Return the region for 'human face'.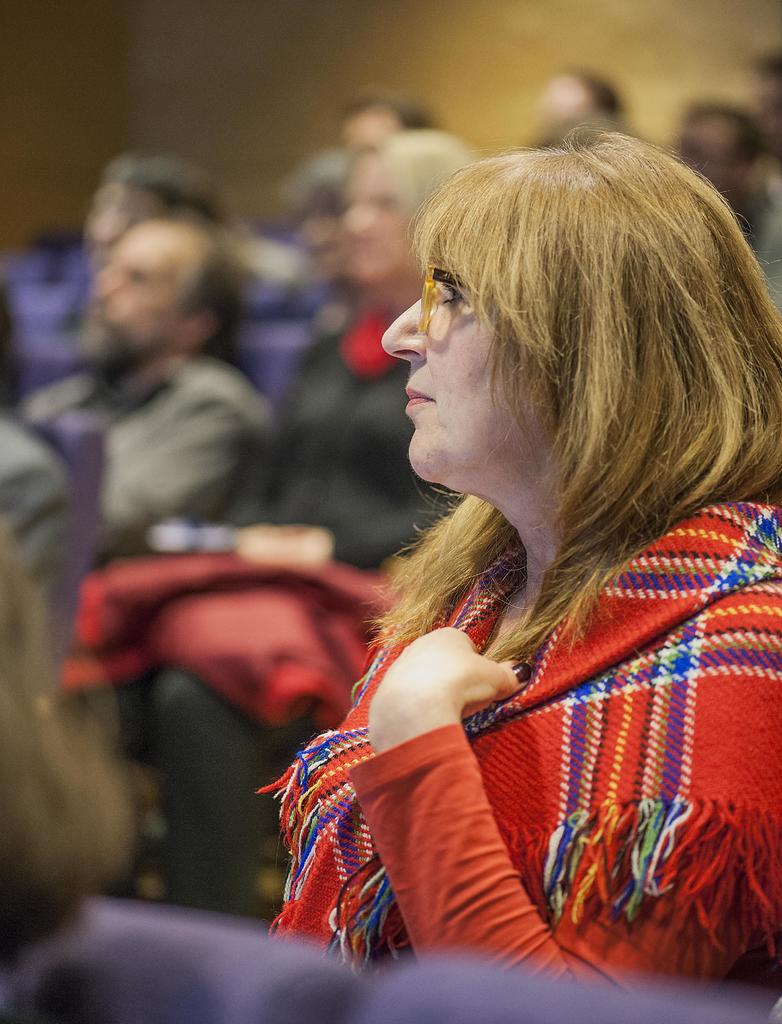
386/255/547/479.
